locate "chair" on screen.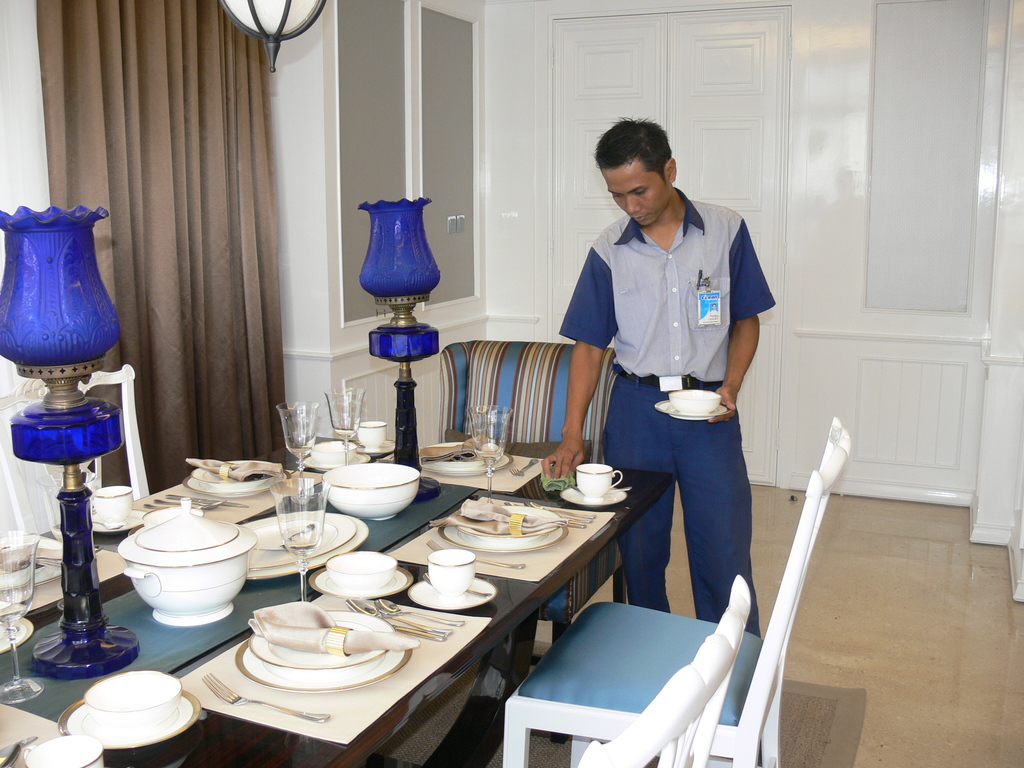
On screen at select_region(576, 461, 787, 767).
